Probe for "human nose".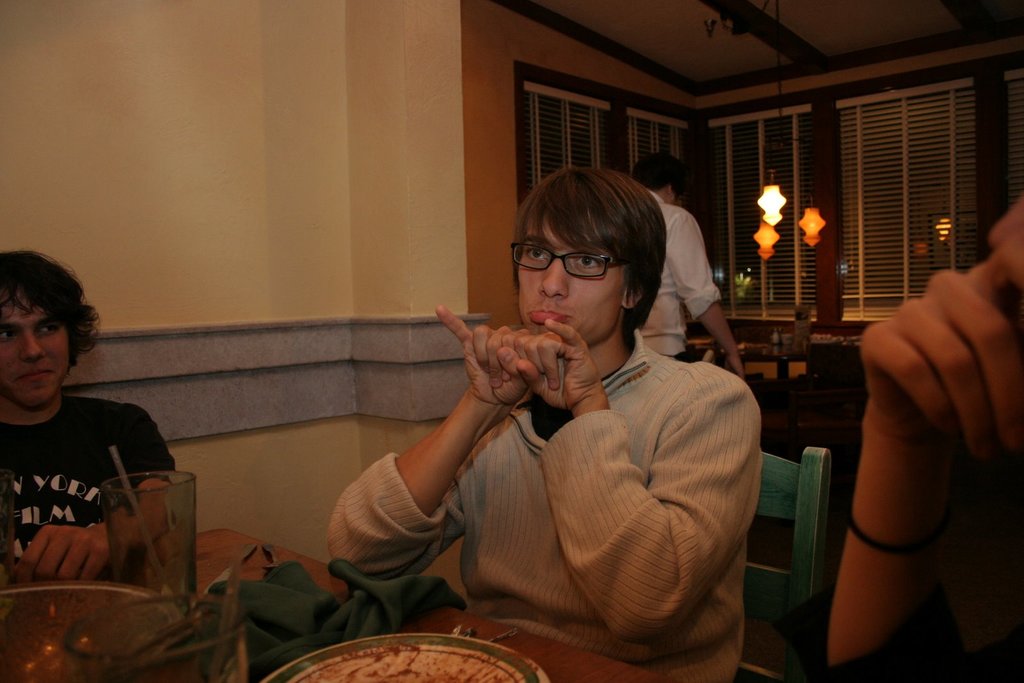
Probe result: bbox=(19, 331, 49, 362).
